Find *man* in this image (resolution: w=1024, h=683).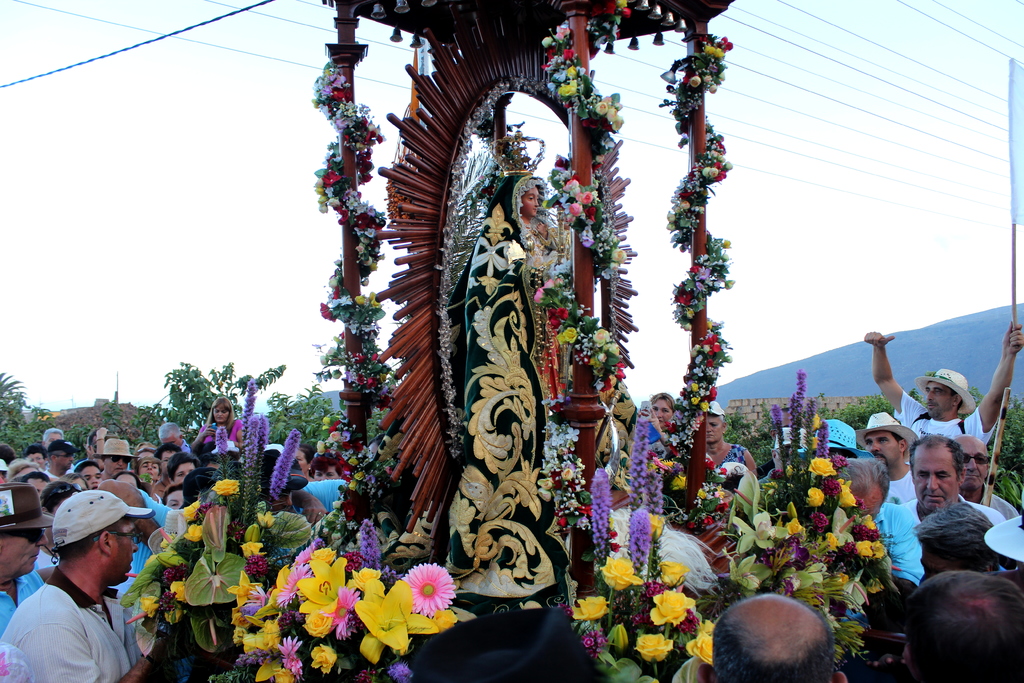
bbox=[43, 439, 85, 482].
